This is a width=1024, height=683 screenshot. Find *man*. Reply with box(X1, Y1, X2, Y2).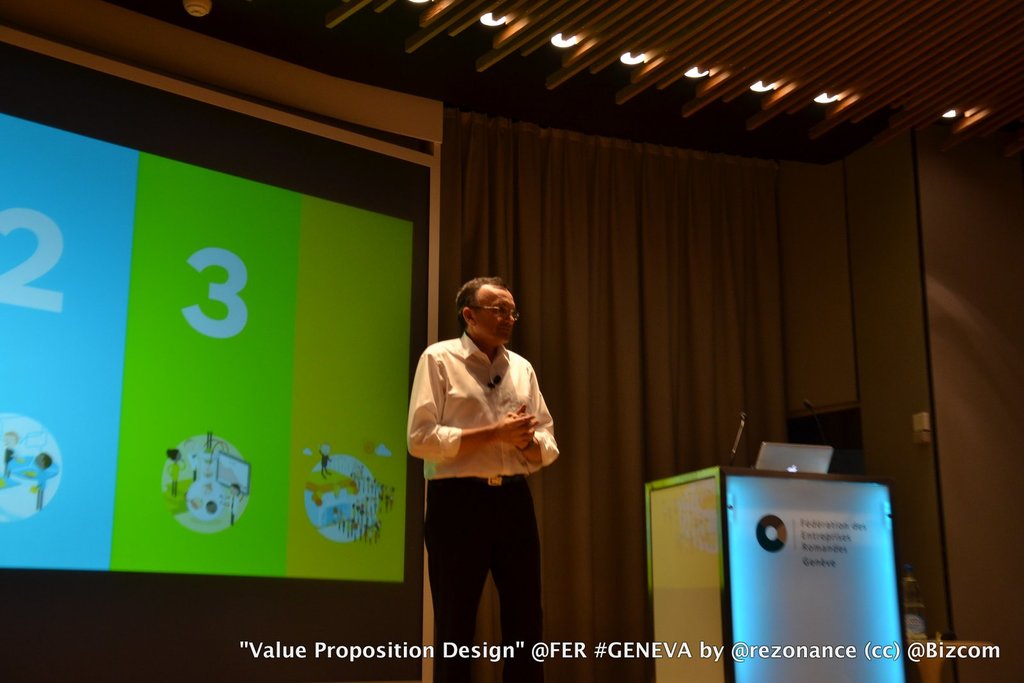
box(403, 277, 559, 682).
